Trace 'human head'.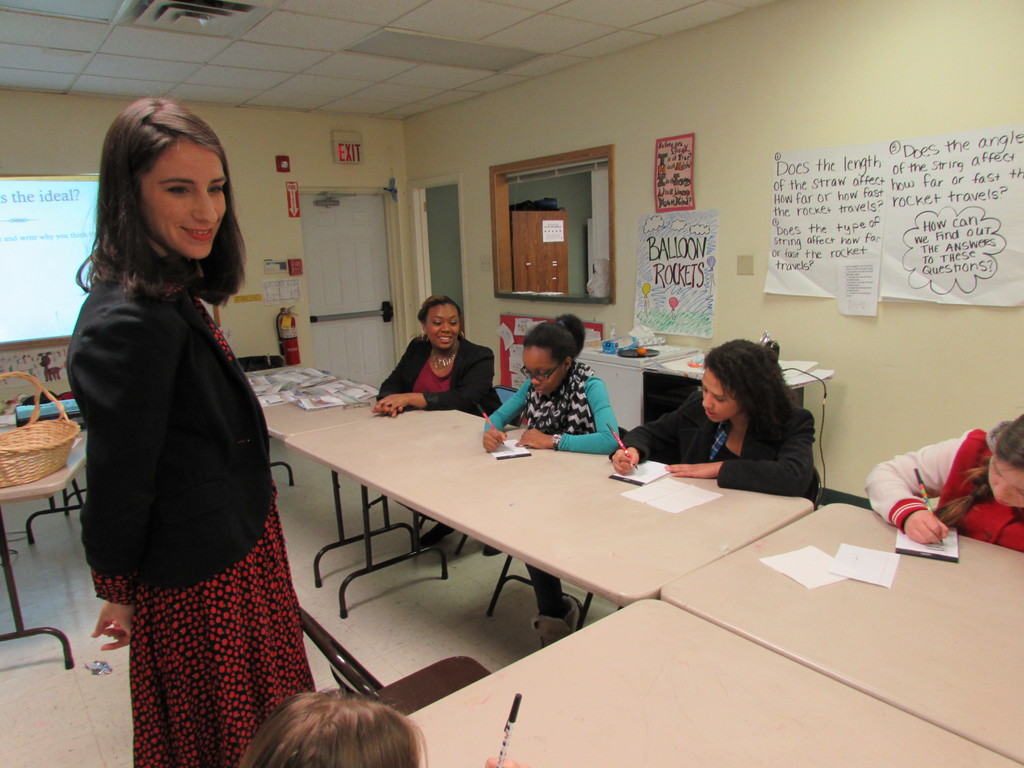
Traced to bbox(239, 681, 424, 767).
